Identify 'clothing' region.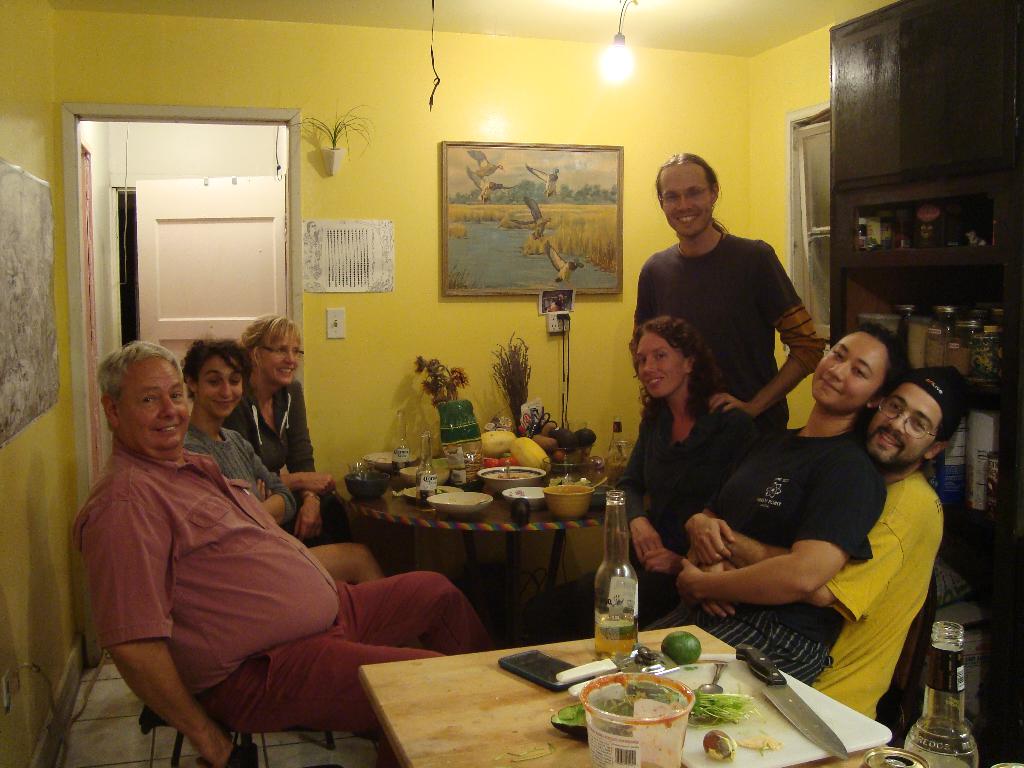
Region: region(230, 379, 324, 528).
